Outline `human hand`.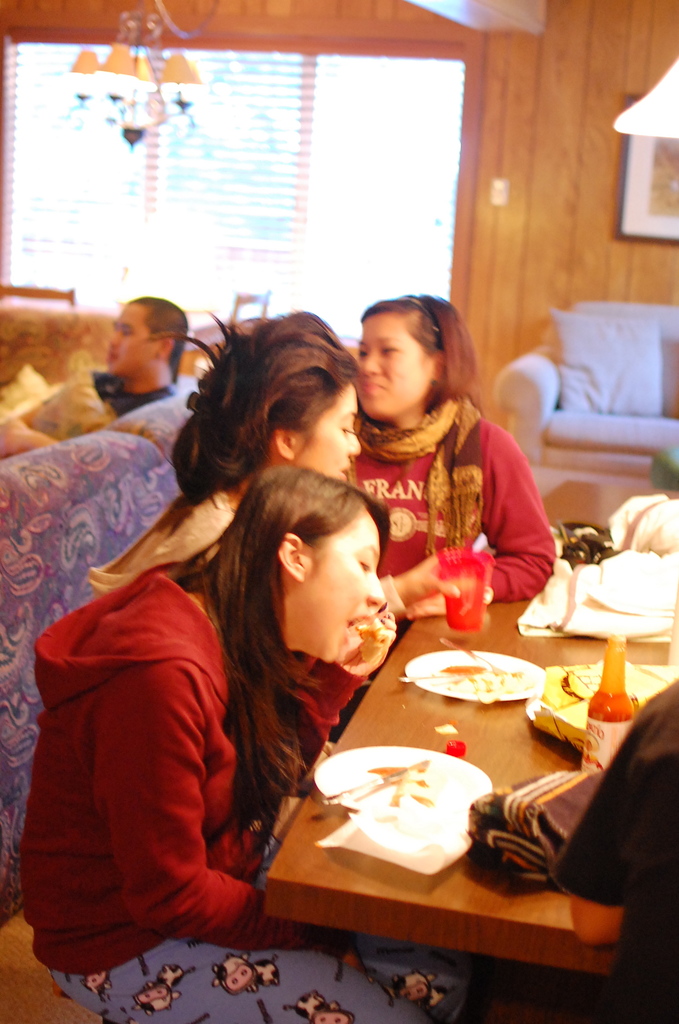
Outline: x1=318, y1=925, x2=365, y2=972.
